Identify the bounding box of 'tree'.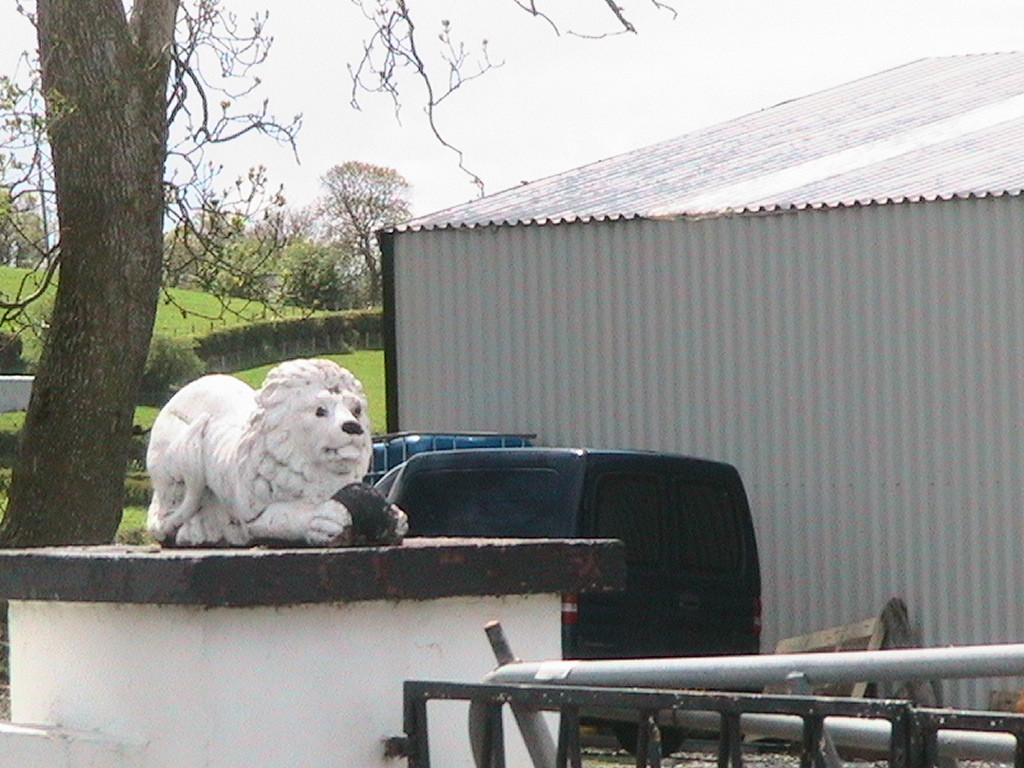
(left=305, top=152, right=407, bottom=308).
